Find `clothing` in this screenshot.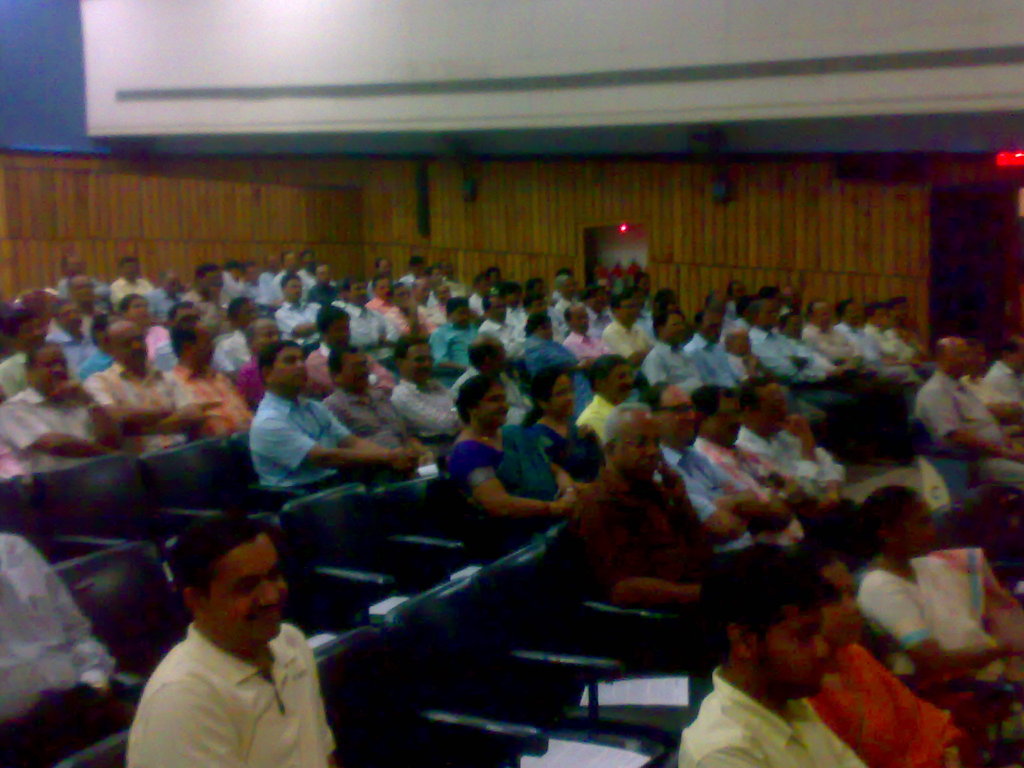
The bounding box for `clothing` is (580,394,627,456).
